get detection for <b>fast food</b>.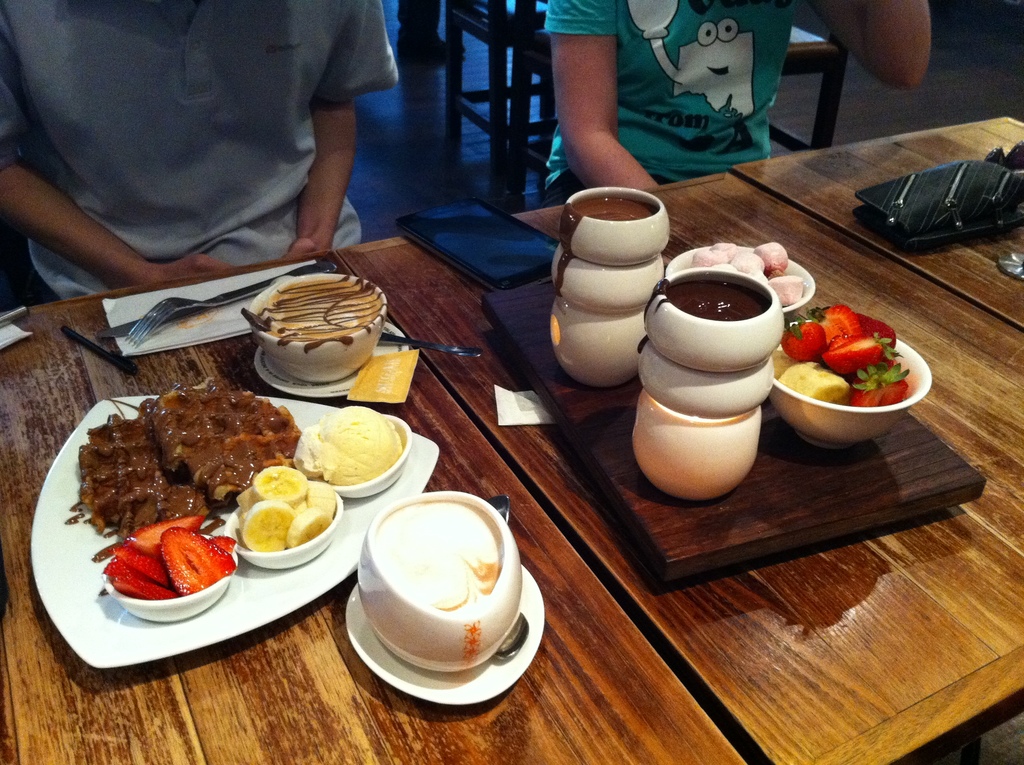
Detection: left=67, top=413, right=202, bottom=534.
